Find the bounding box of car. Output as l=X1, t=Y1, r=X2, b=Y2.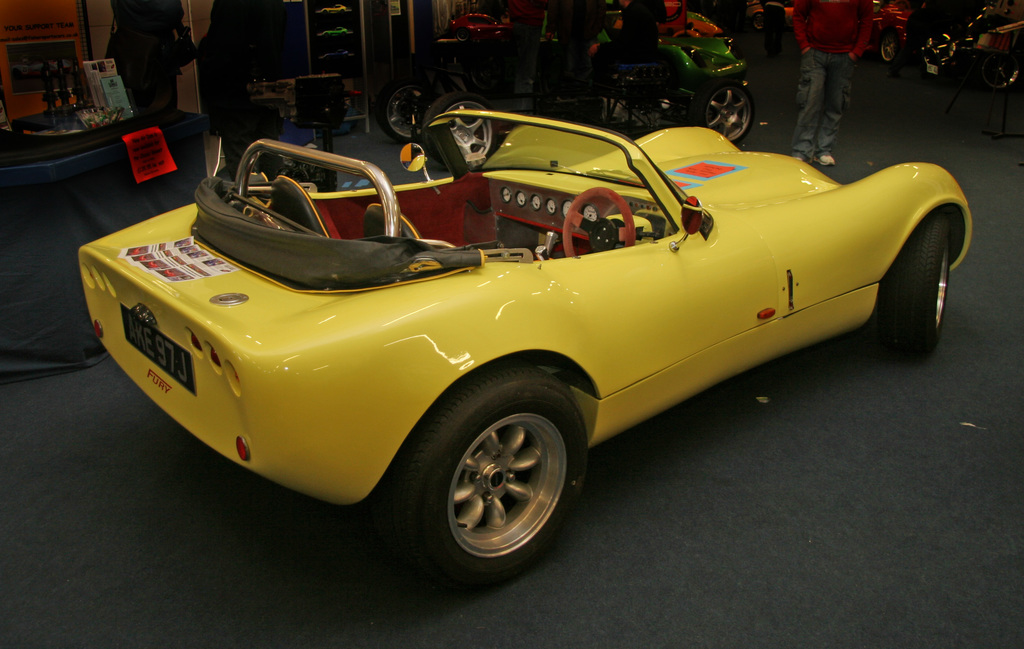
l=451, t=13, r=515, b=42.
